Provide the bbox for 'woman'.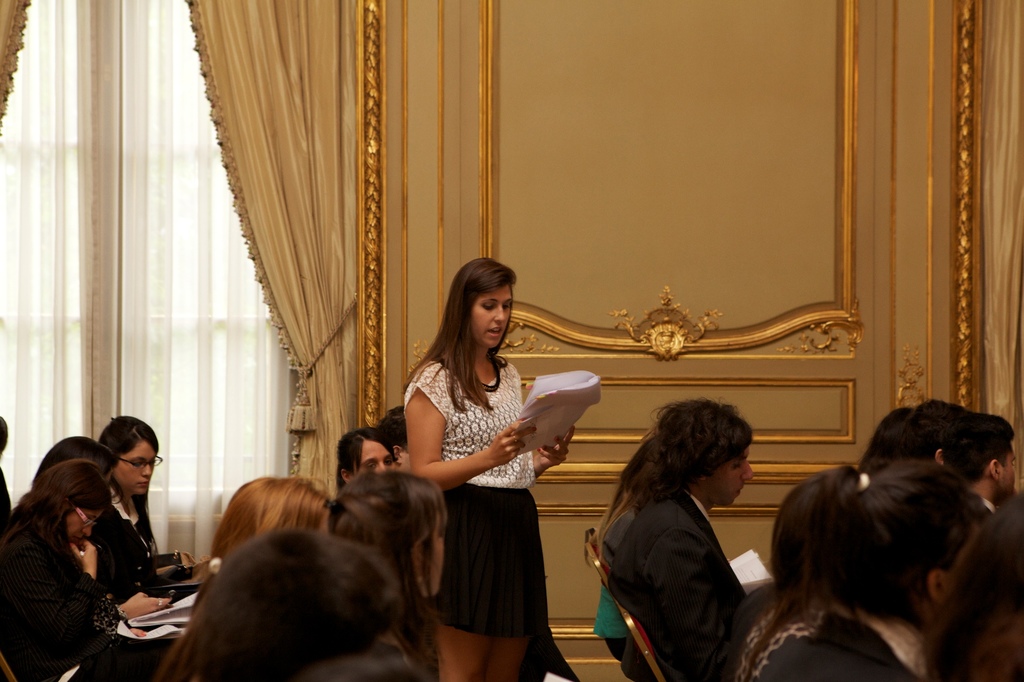
(x1=911, y1=491, x2=1023, y2=681).
